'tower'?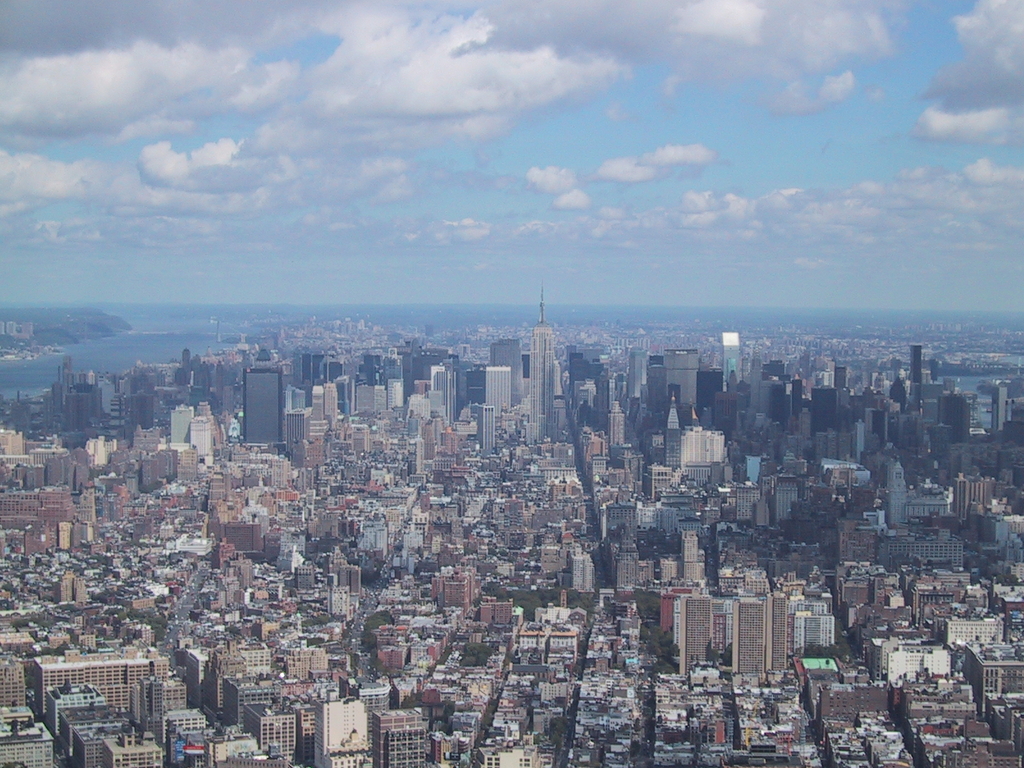
{"x1": 715, "y1": 327, "x2": 746, "y2": 394}
